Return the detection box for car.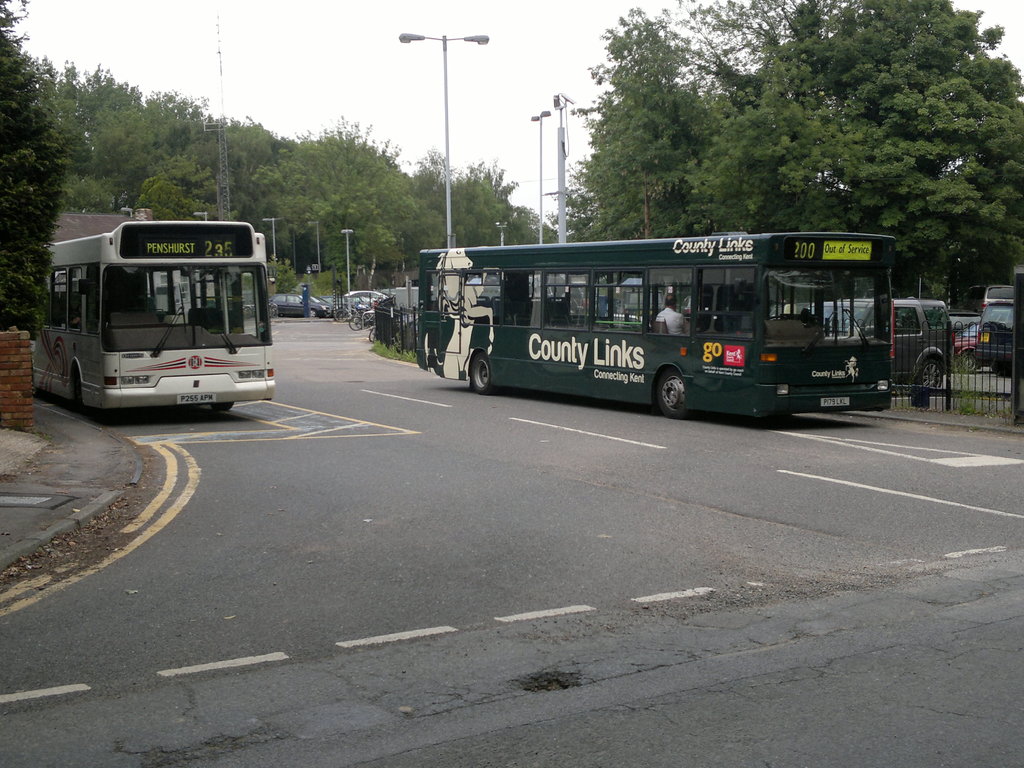
{"x1": 344, "y1": 288, "x2": 387, "y2": 304}.
